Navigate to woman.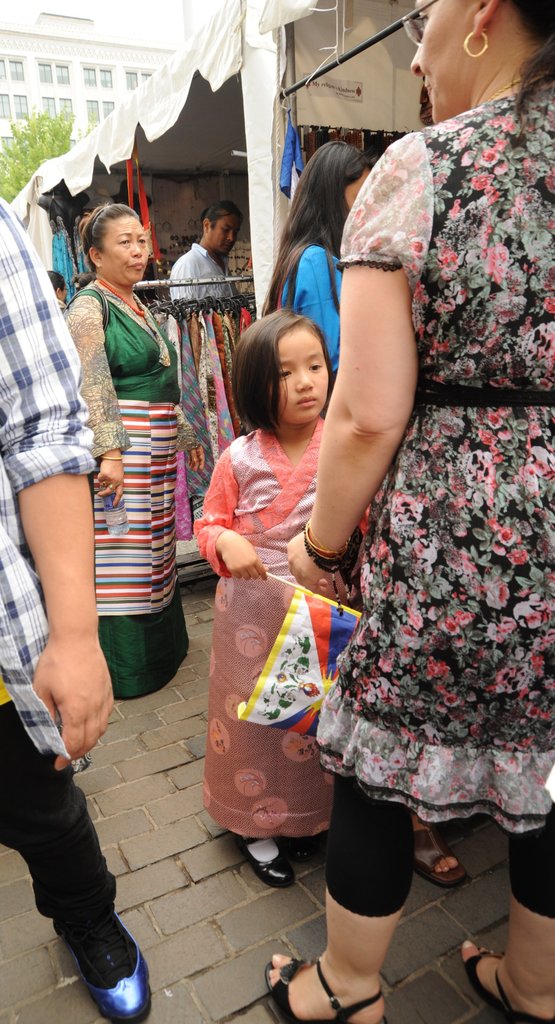
Navigation target: <bbox>240, 132, 368, 380</bbox>.
